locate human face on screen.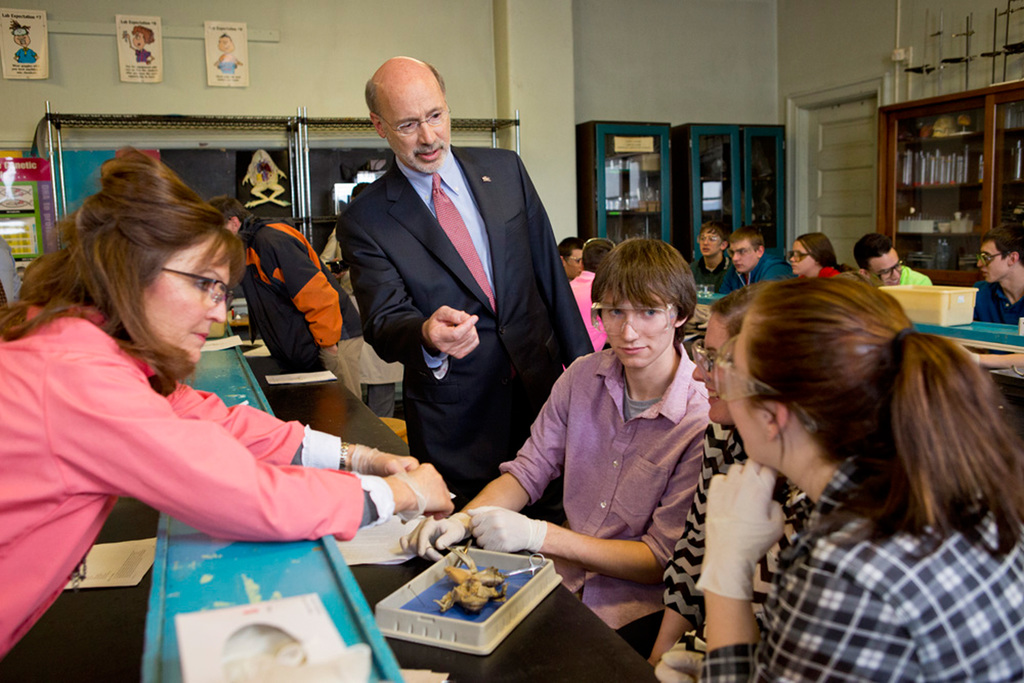
On screen at x1=698 y1=230 x2=720 y2=255.
